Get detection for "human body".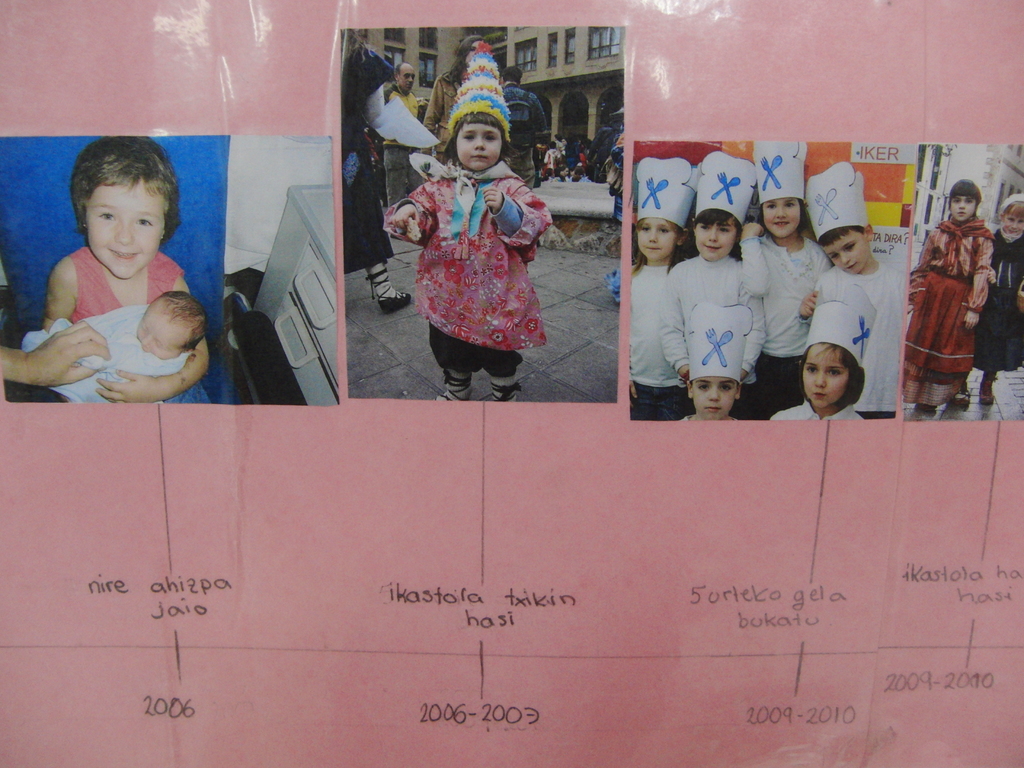
Detection: 629 258 692 422.
